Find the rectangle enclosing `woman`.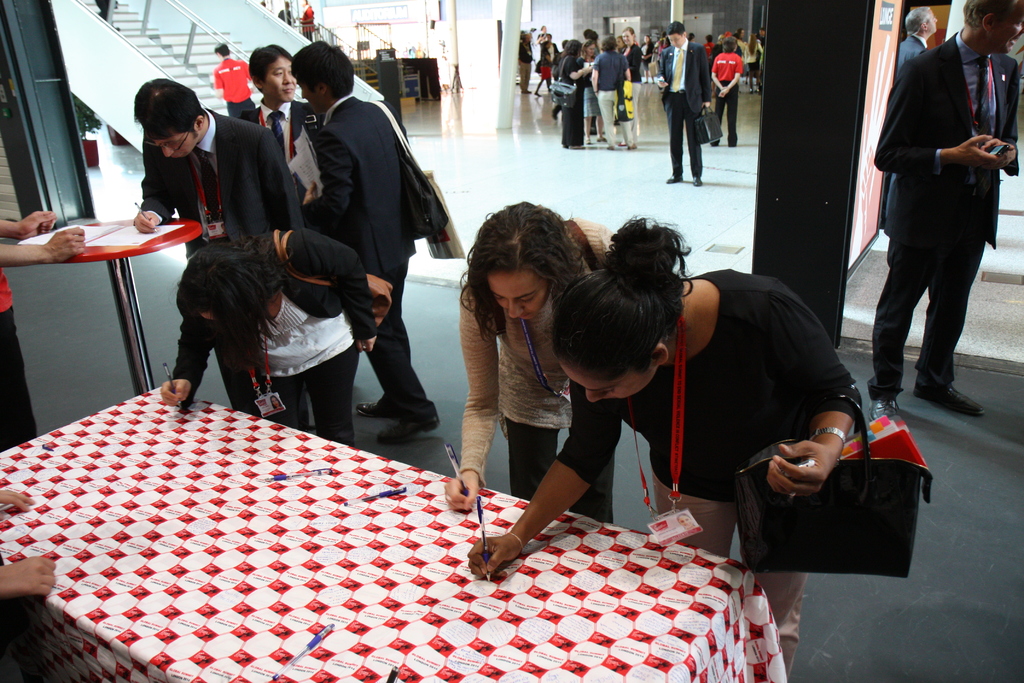
bbox=(444, 185, 609, 563).
